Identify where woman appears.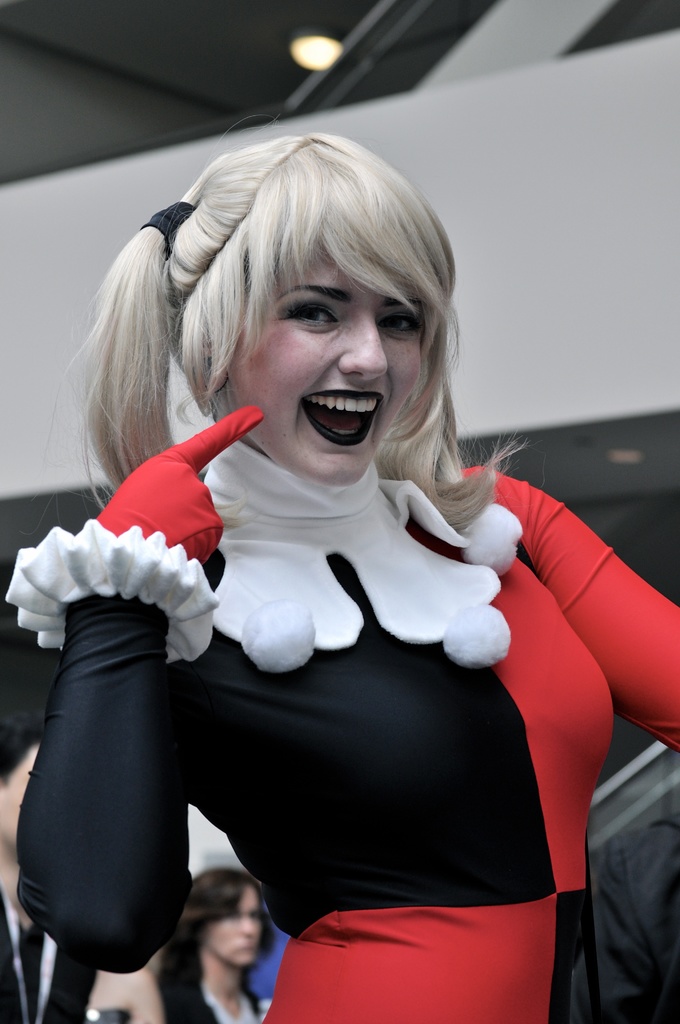
Appears at bbox=(156, 868, 277, 1023).
